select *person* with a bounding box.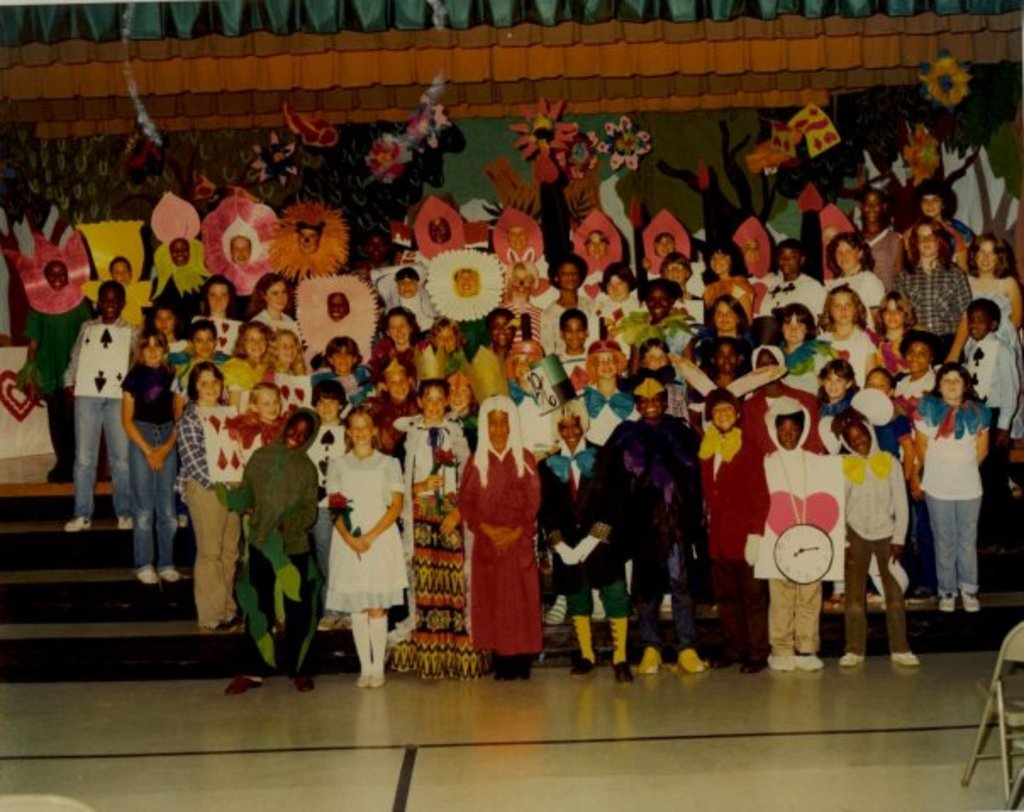
left=383, top=375, right=475, bottom=680.
